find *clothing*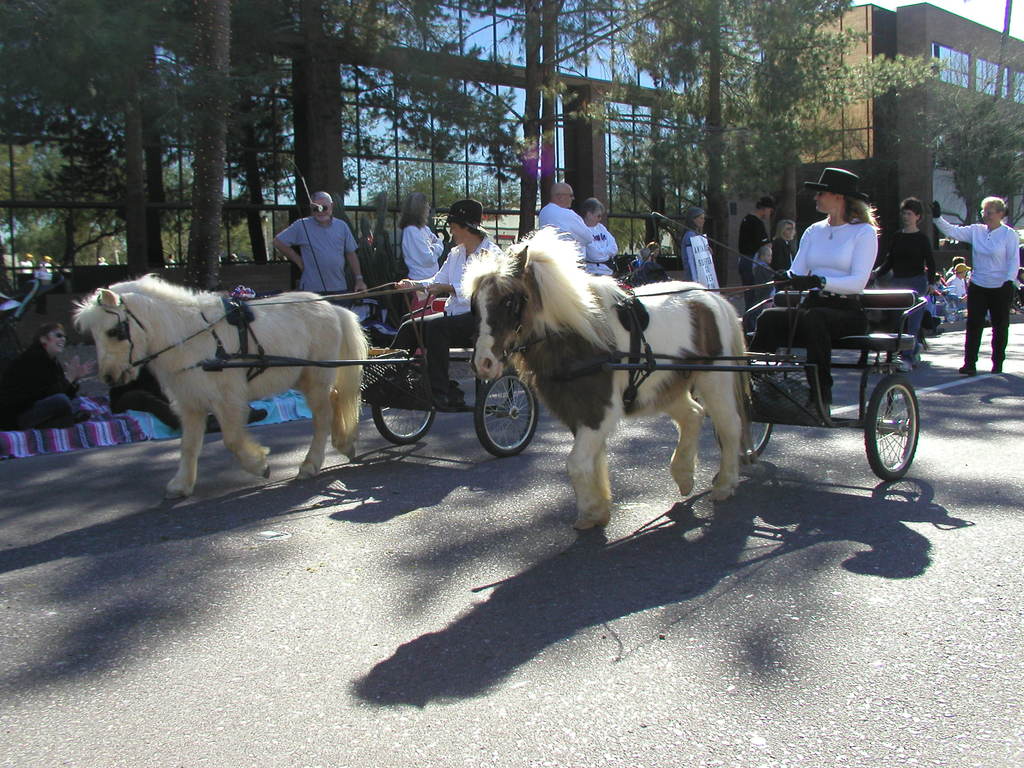
(x1=679, y1=216, x2=695, y2=284)
